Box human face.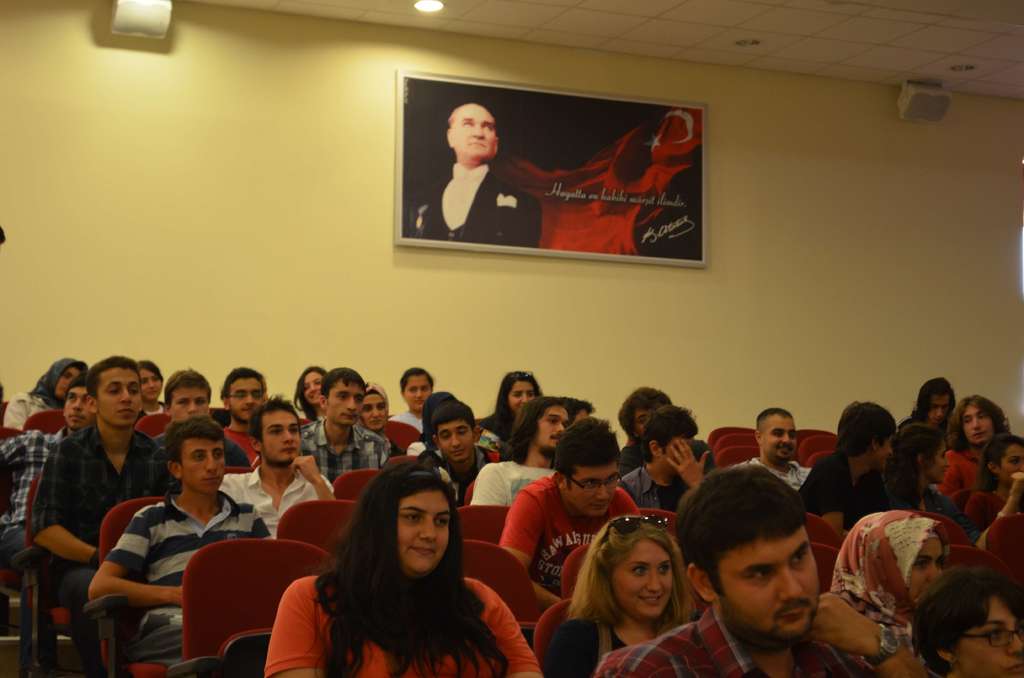
left=333, top=375, right=365, bottom=429.
